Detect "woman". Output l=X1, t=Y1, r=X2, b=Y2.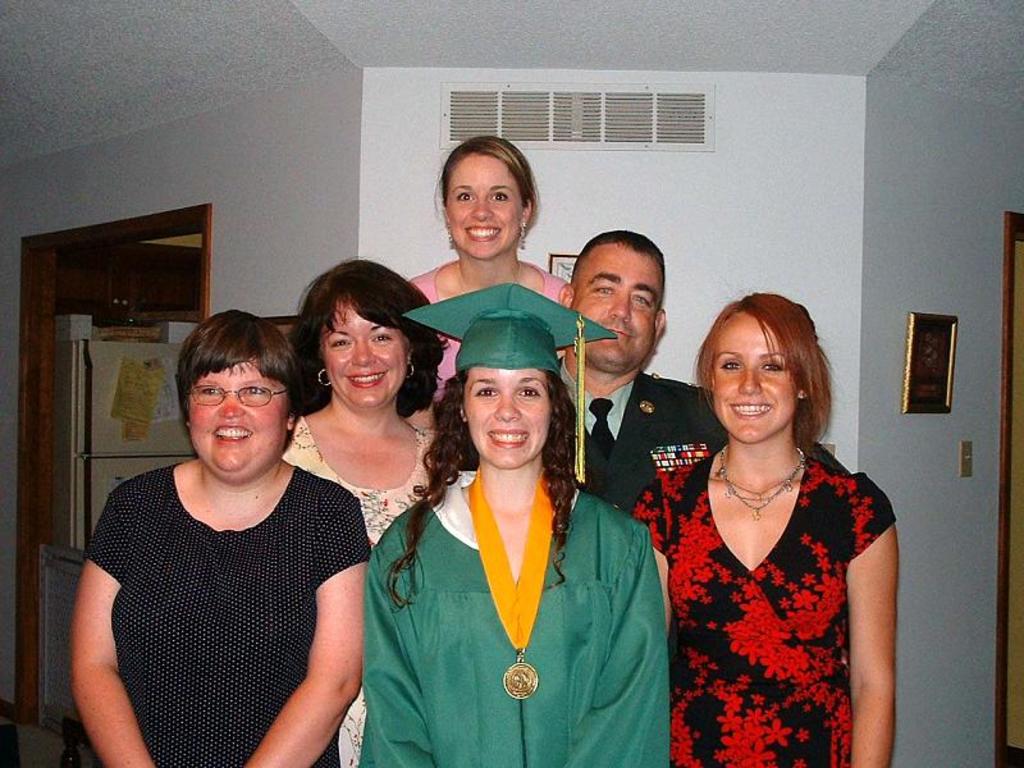
l=374, t=279, r=652, b=758.
